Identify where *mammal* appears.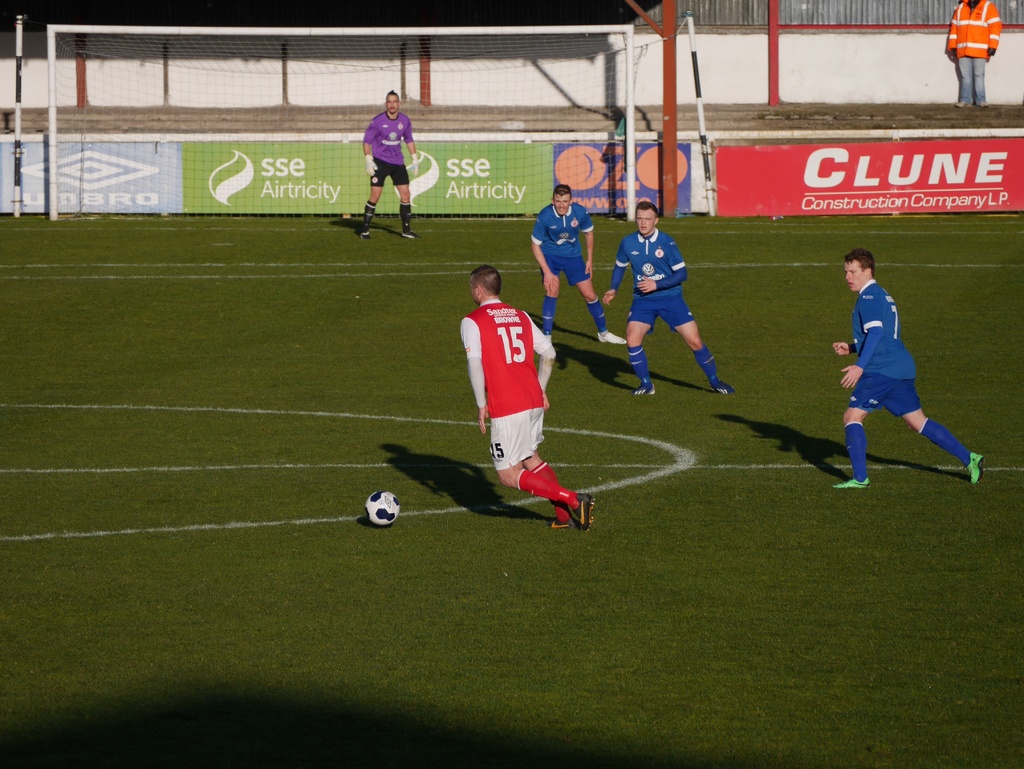
Appears at Rect(456, 268, 594, 531).
